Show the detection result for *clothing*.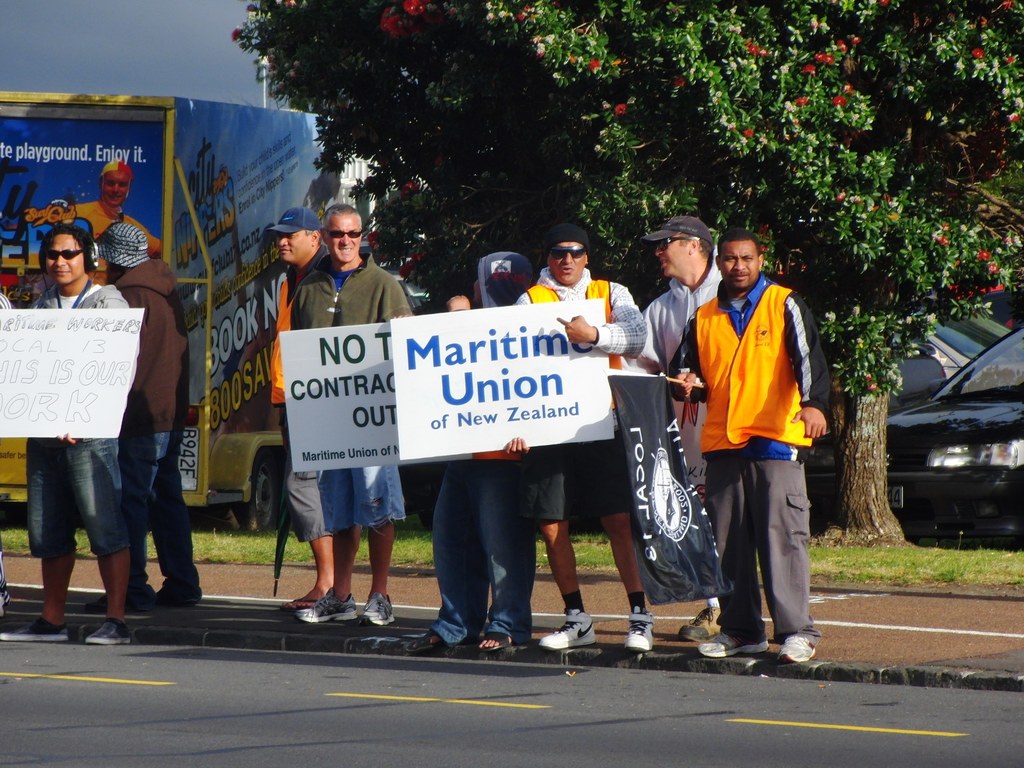
Rect(418, 246, 534, 653).
